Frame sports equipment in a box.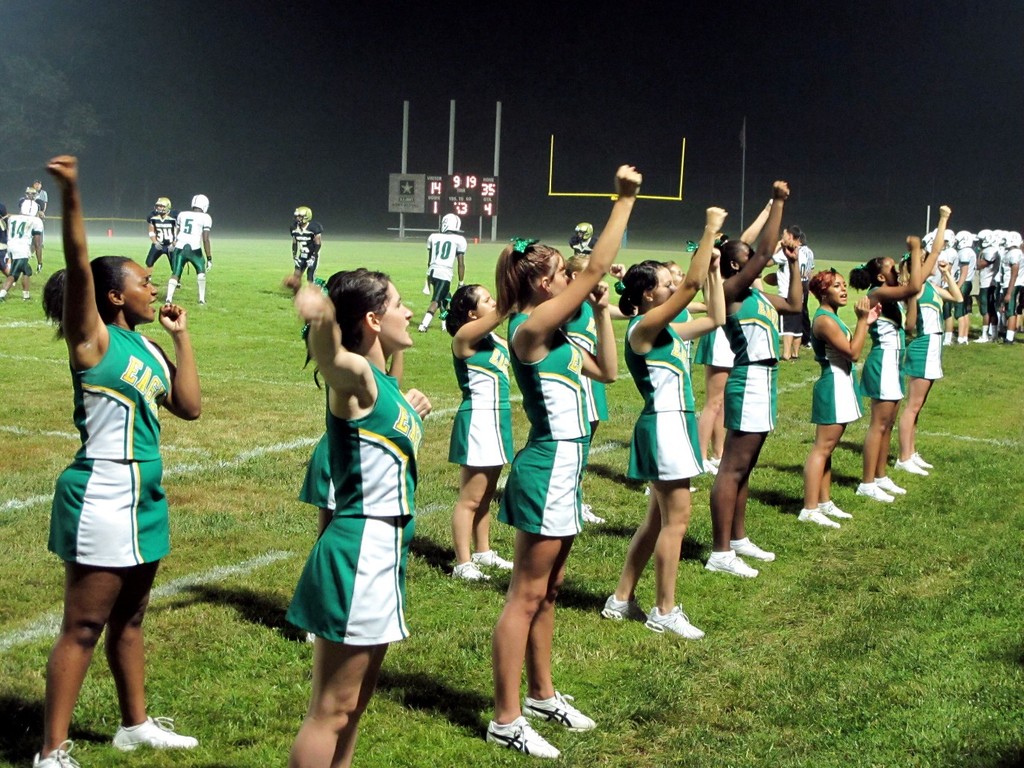
474, 550, 514, 574.
